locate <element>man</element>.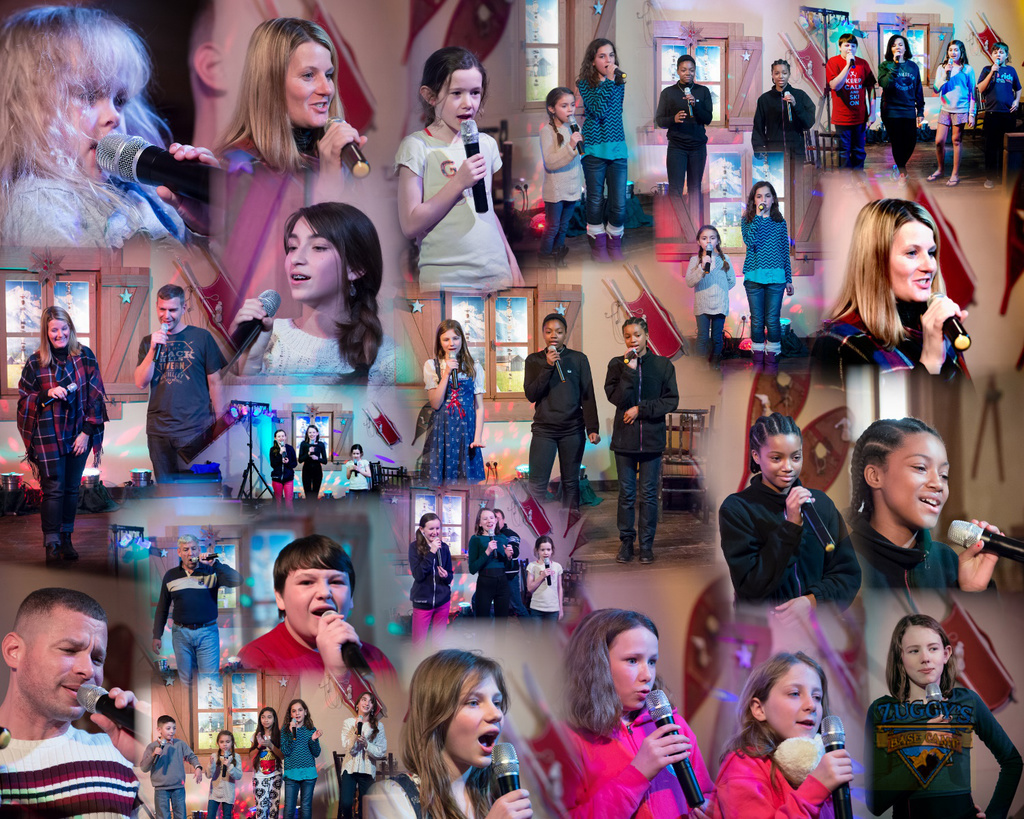
Bounding box: 0,584,147,814.
